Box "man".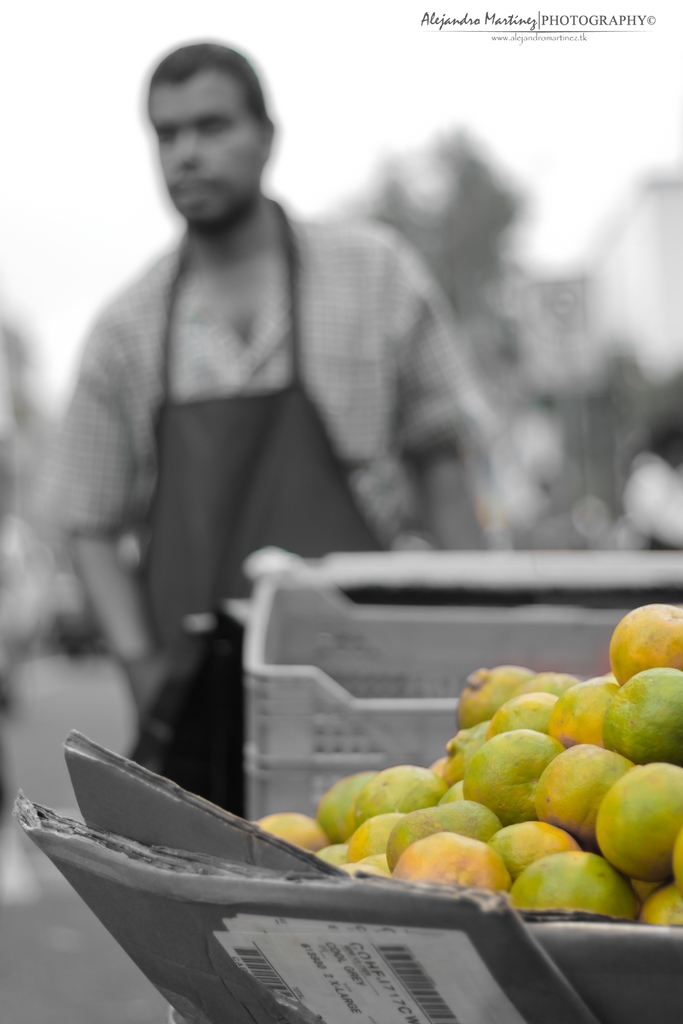
crop(39, 81, 530, 824).
